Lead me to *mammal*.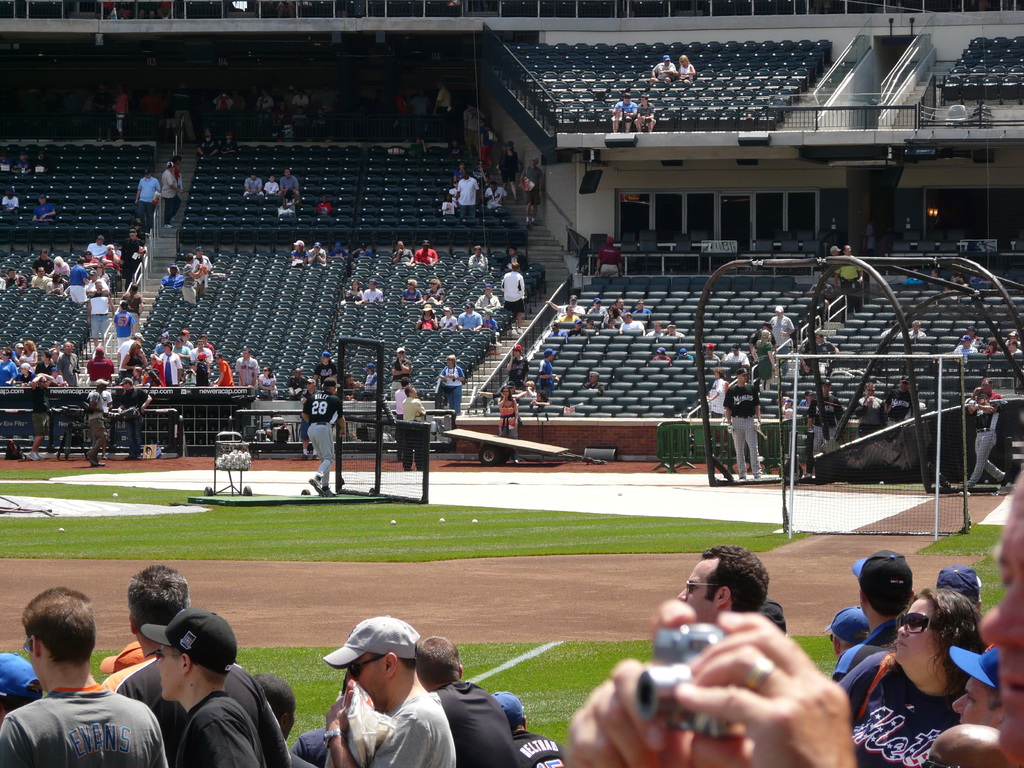
Lead to {"x1": 665, "y1": 324, "x2": 682, "y2": 335}.
